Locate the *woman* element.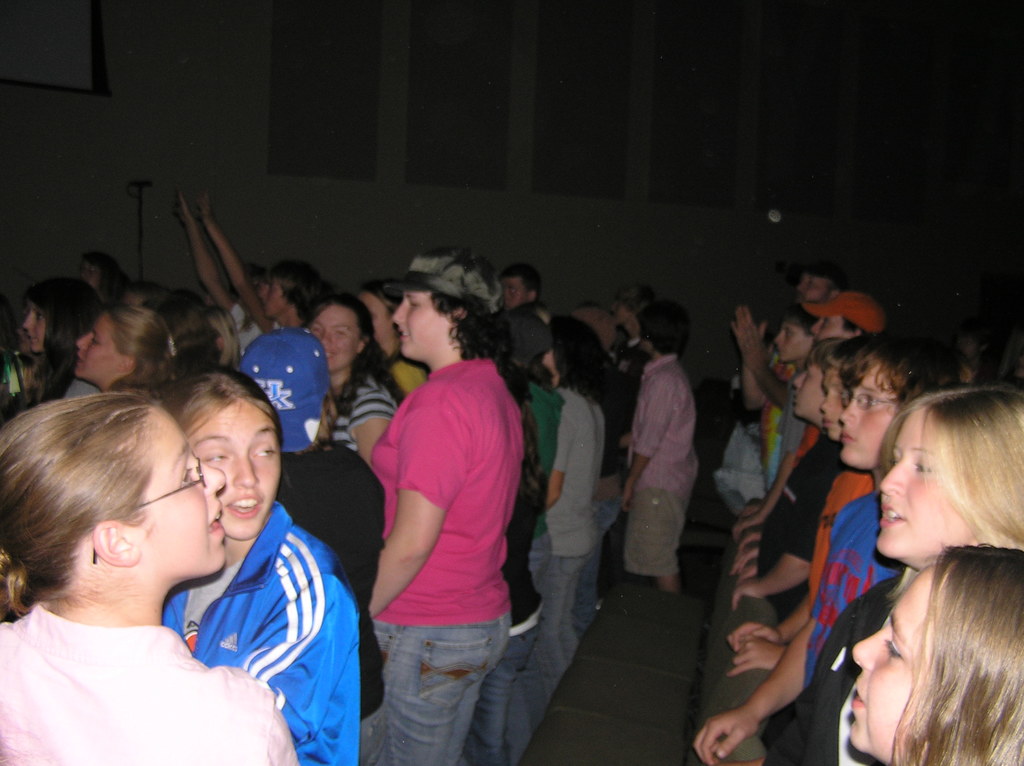
Element bbox: x1=349 y1=278 x2=433 y2=399.
